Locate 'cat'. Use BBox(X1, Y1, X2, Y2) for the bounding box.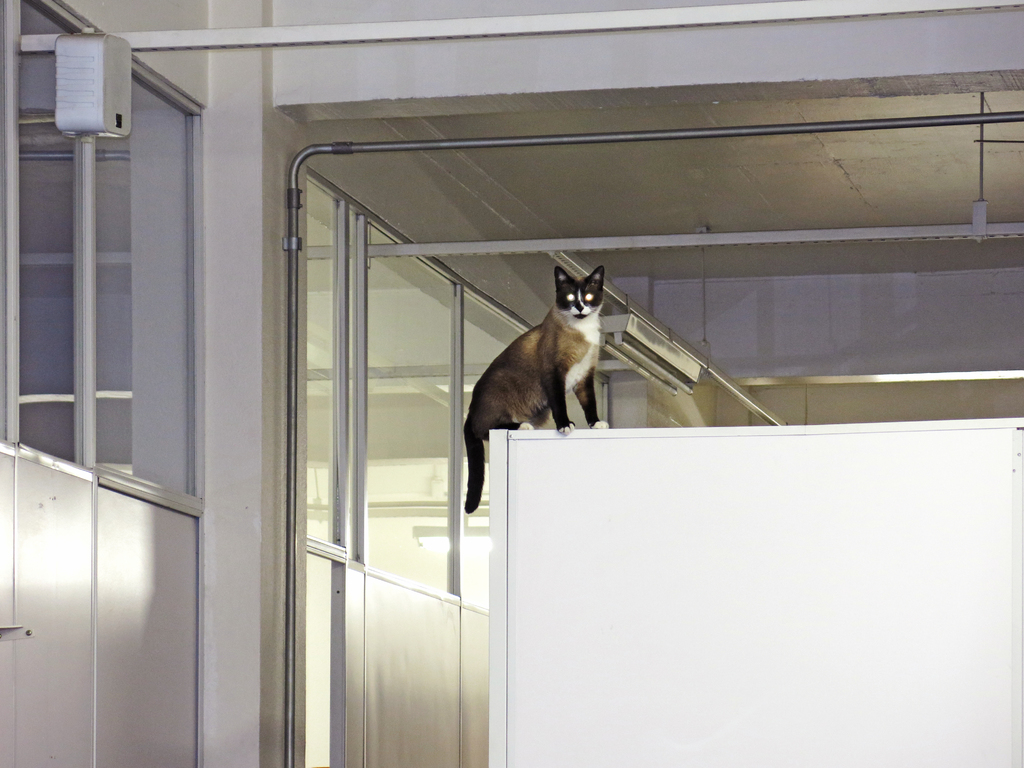
BBox(457, 259, 614, 515).
